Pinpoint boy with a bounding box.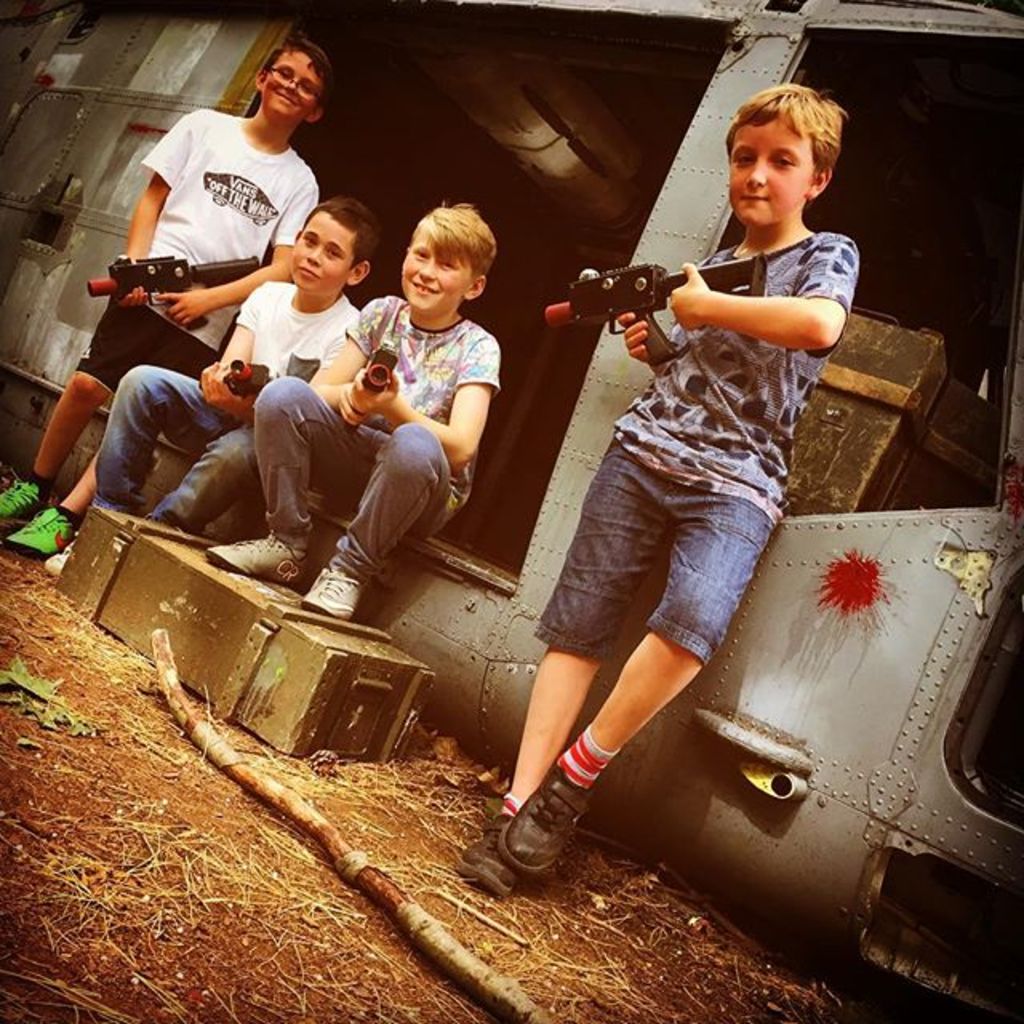
box=[477, 77, 878, 896].
